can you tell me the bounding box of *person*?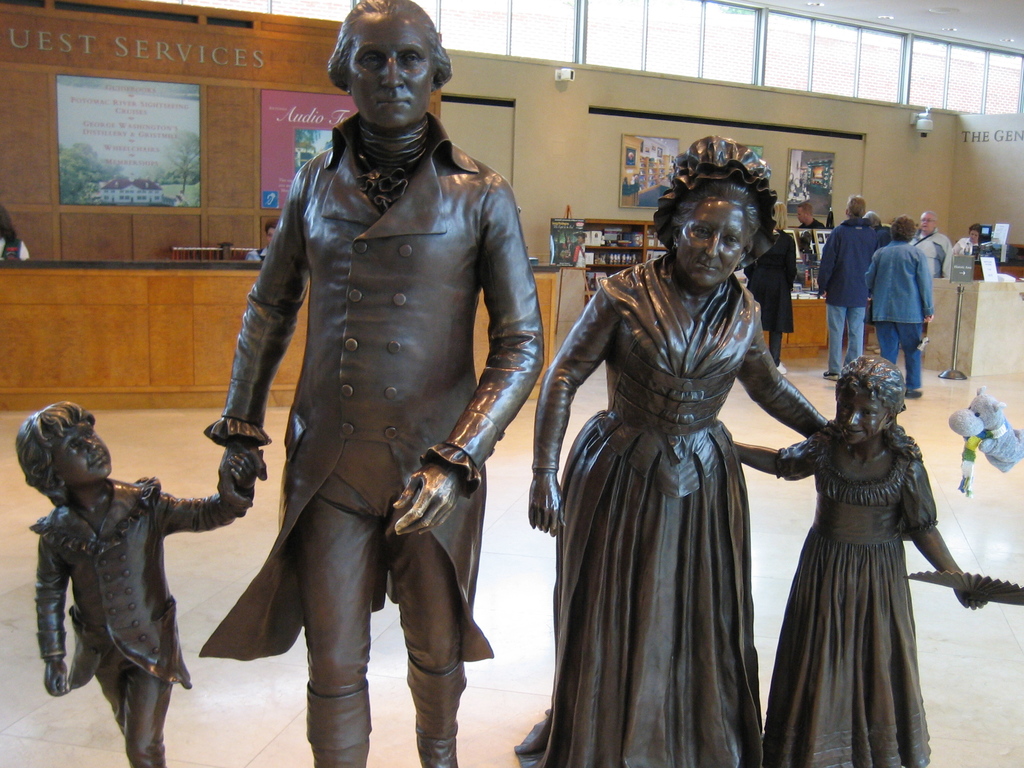
571, 229, 587, 261.
